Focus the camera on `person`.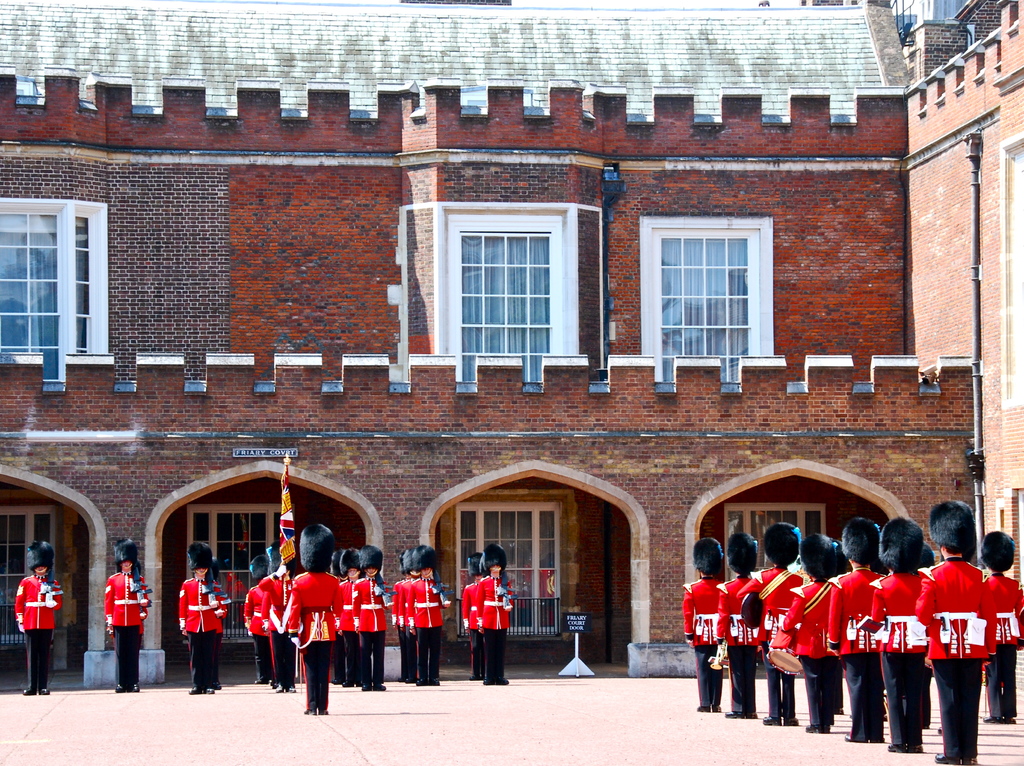
Focus region: (178,540,230,694).
